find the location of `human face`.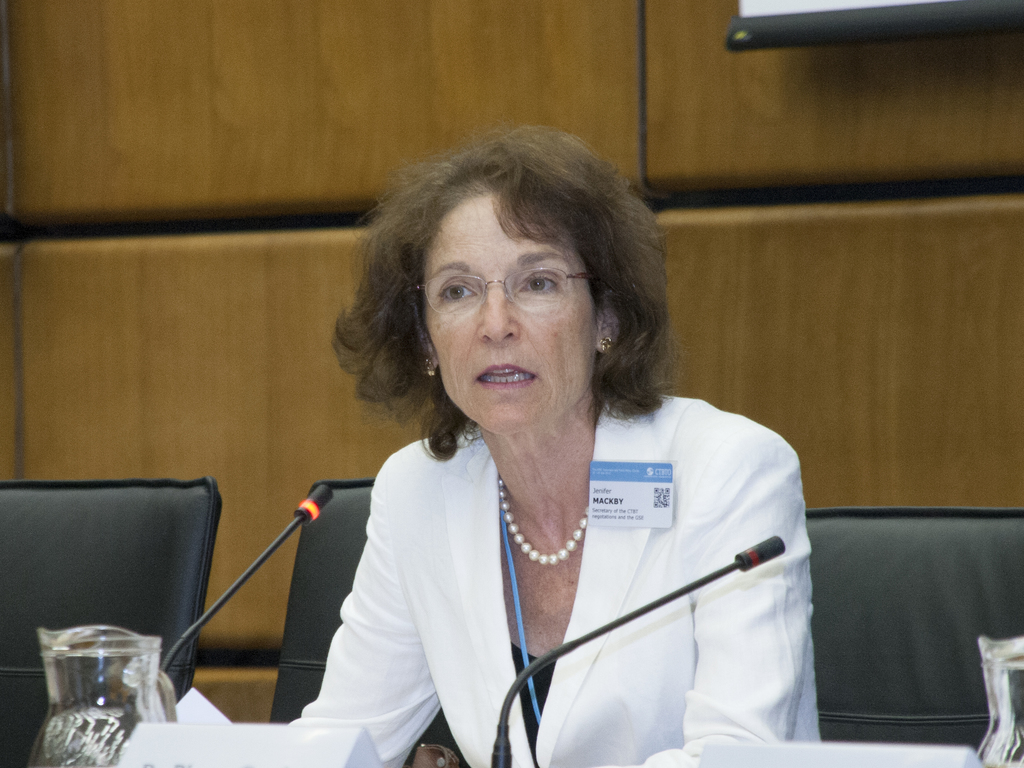
Location: pyautogui.locateOnScreen(424, 212, 587, 429).
